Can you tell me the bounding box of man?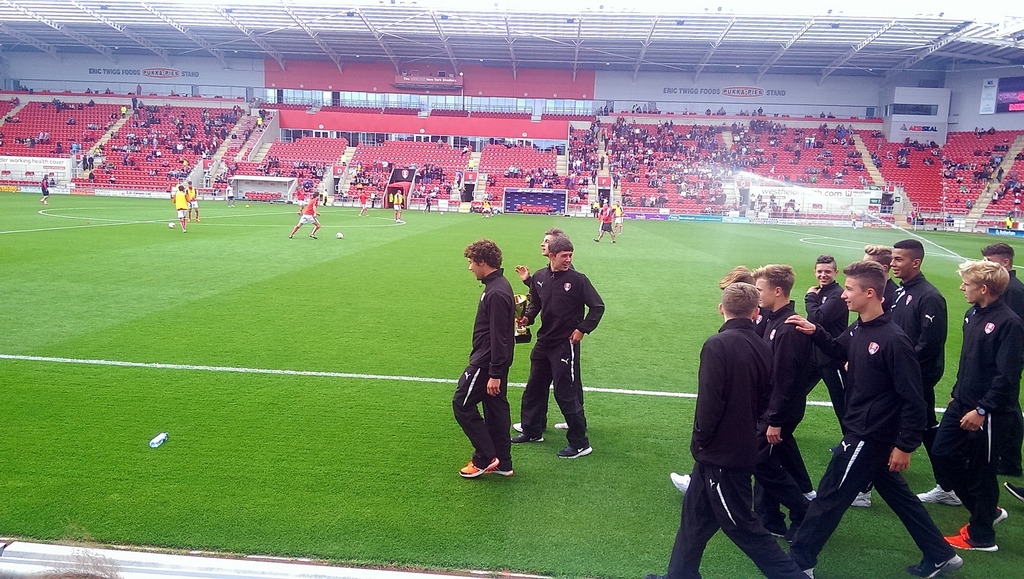
region(790, 257, 968, 578).
